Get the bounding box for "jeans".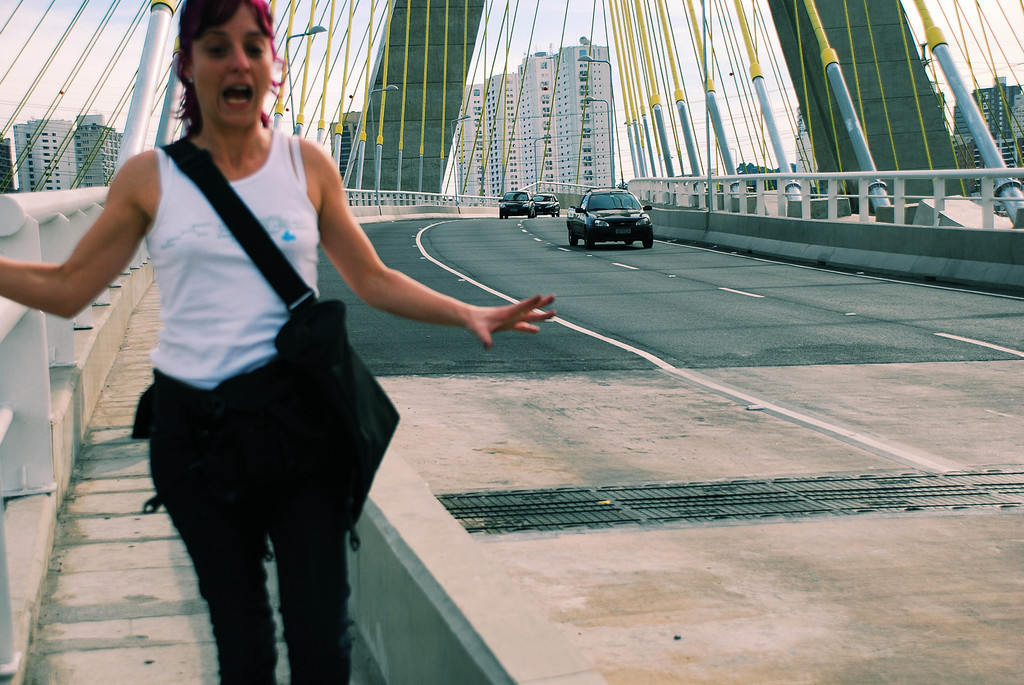
147, 370, 362, 684.
